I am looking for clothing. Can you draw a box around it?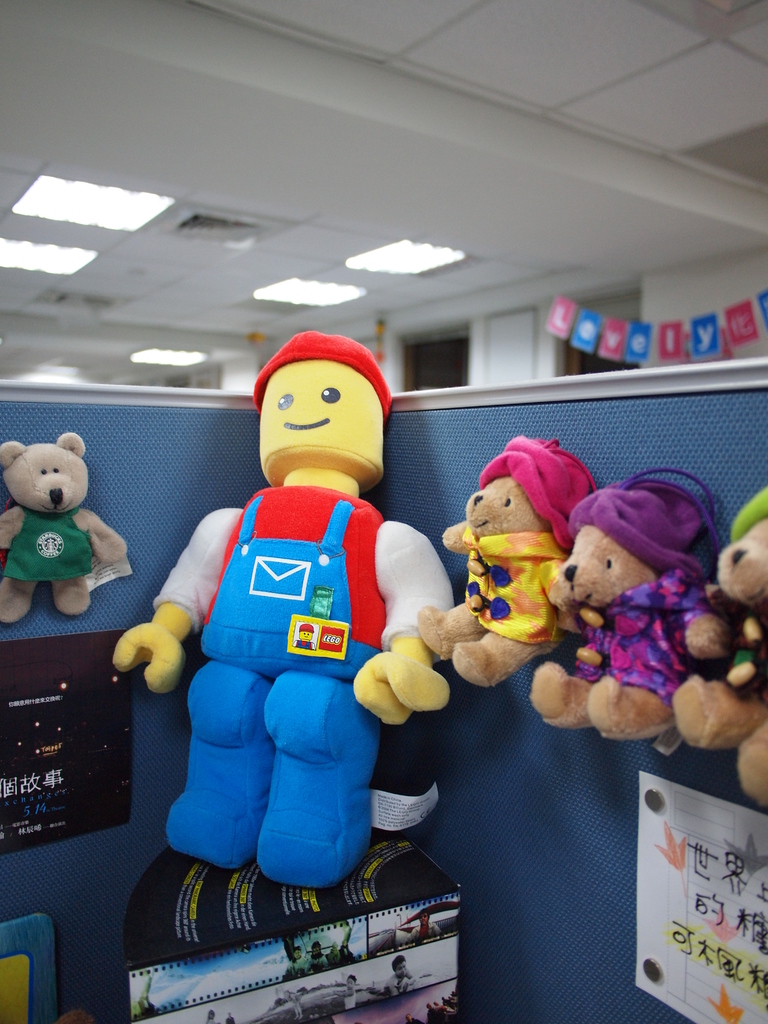
Sure, the bounding box is rect(463, 528, 575, 652).
